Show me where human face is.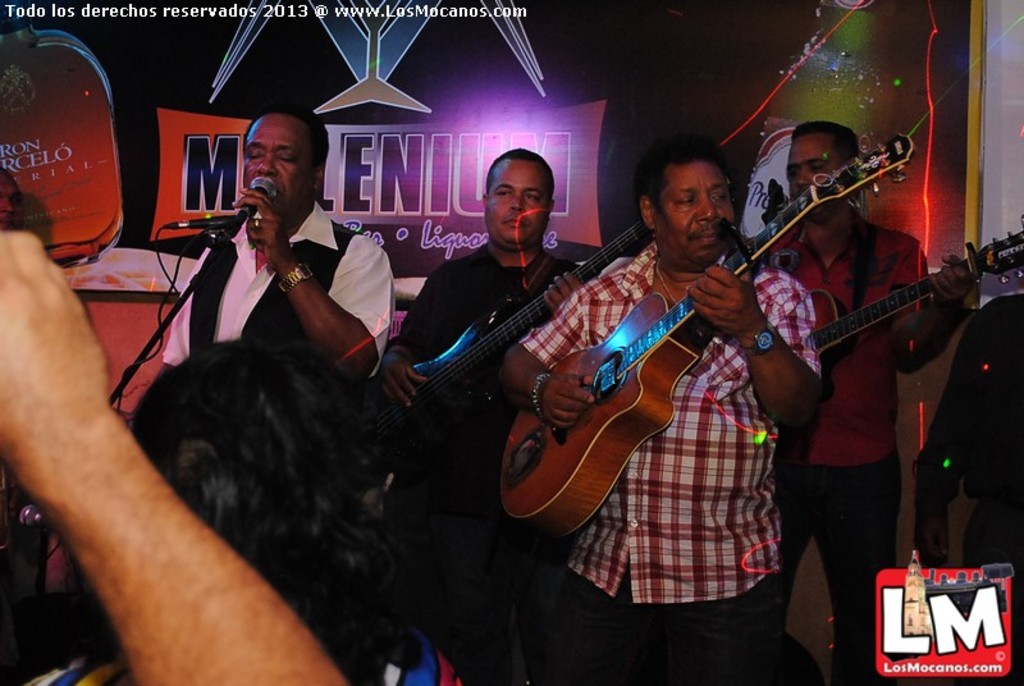
human face is at select_region(653, 166, 727, 264).
